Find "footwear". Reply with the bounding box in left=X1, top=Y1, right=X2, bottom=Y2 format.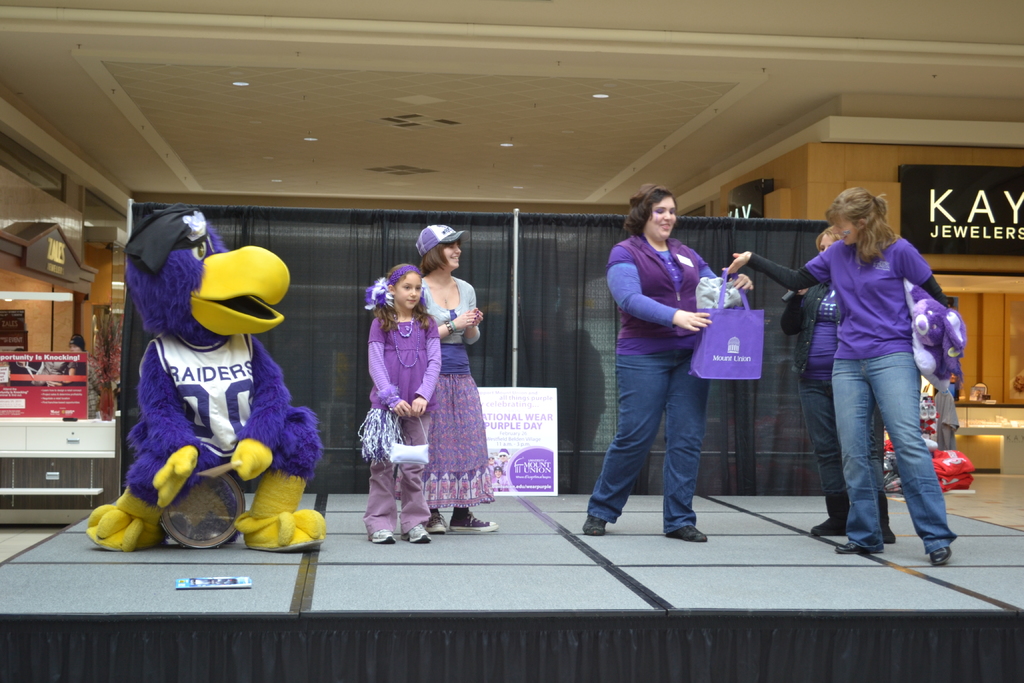
left=811, top=518, right=849, bottom=538.
